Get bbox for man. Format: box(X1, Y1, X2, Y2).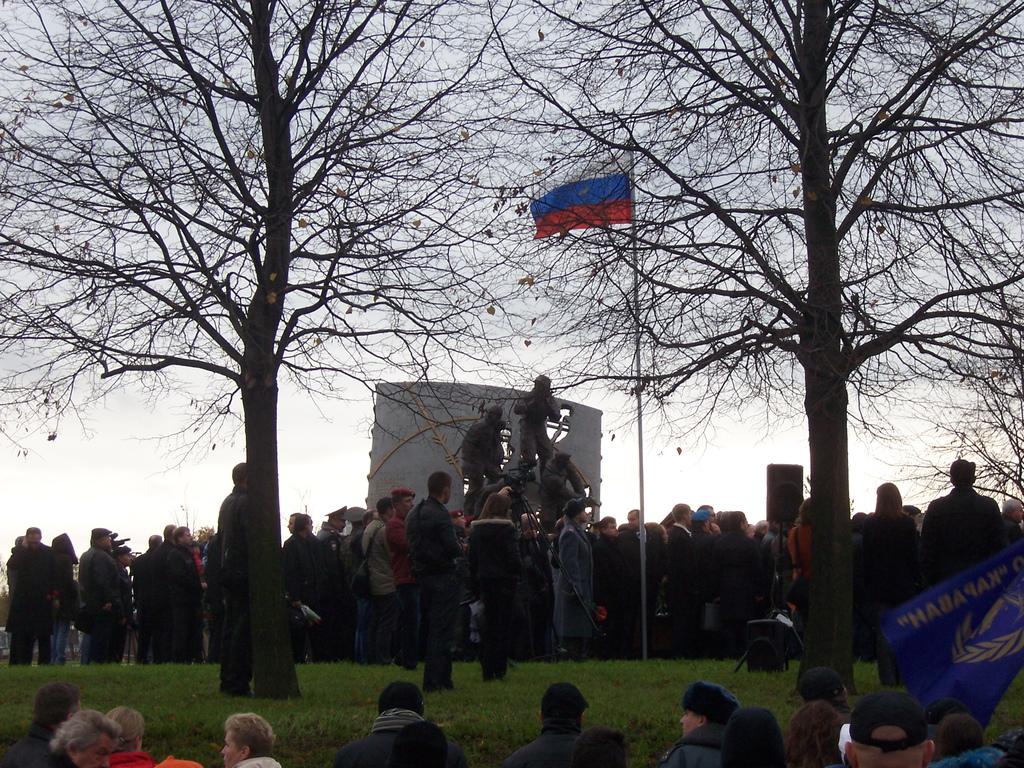
box(134, 532, 162, 653).
